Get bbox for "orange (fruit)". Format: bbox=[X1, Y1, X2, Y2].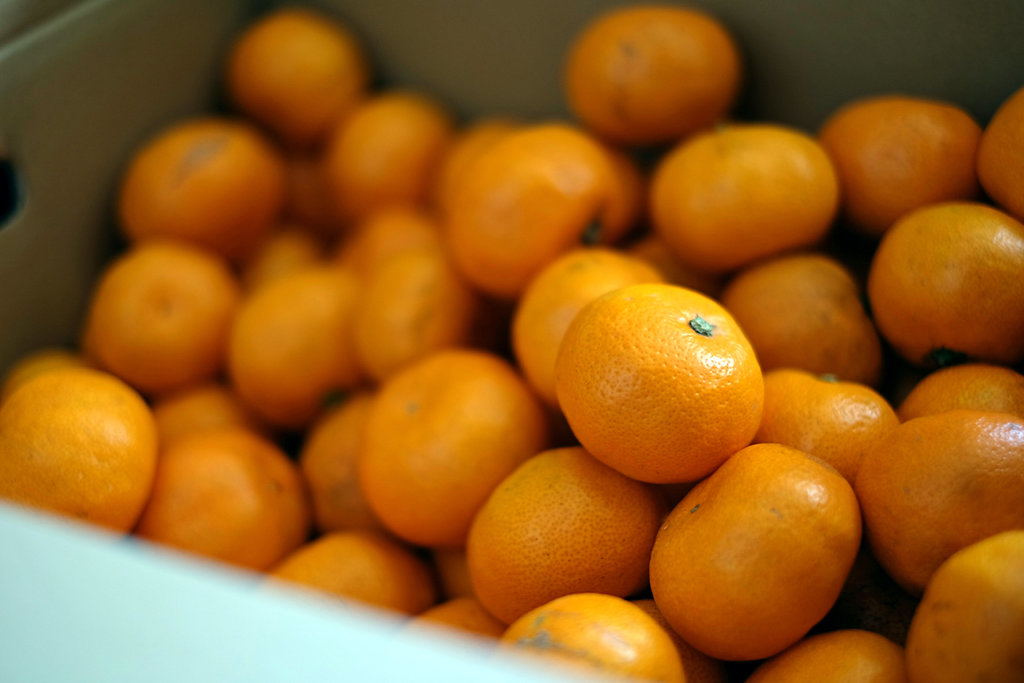
bbox=[456, 128, 625, 289].
